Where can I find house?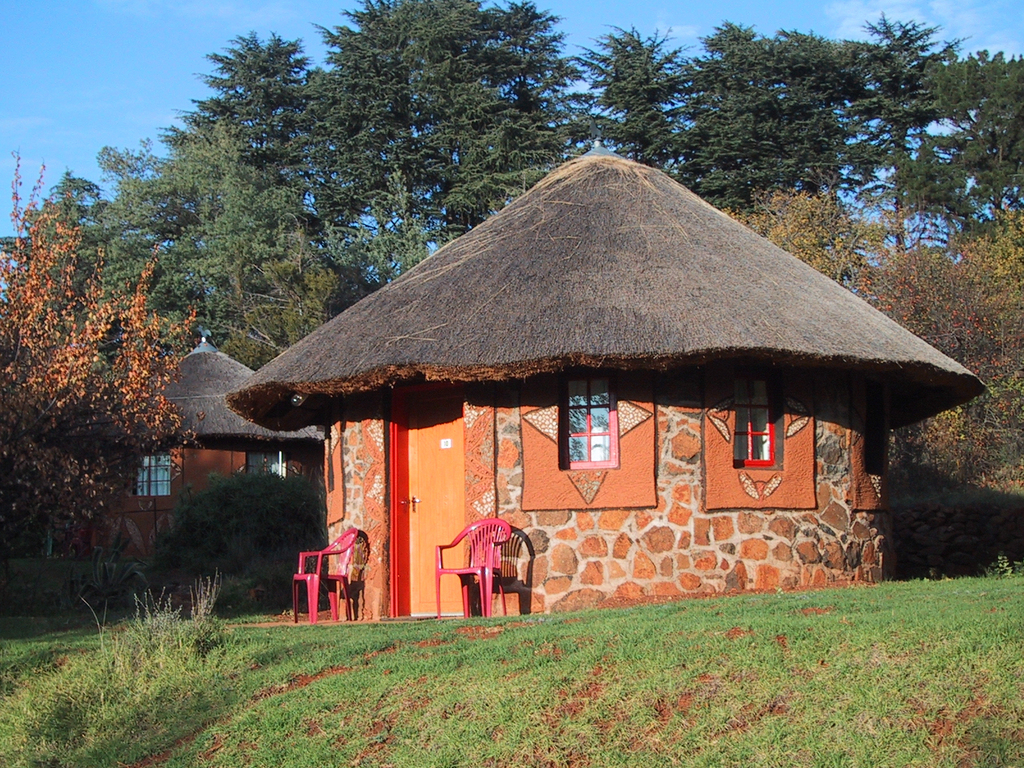
You can find it at locate(27, 316, 329, 581).
